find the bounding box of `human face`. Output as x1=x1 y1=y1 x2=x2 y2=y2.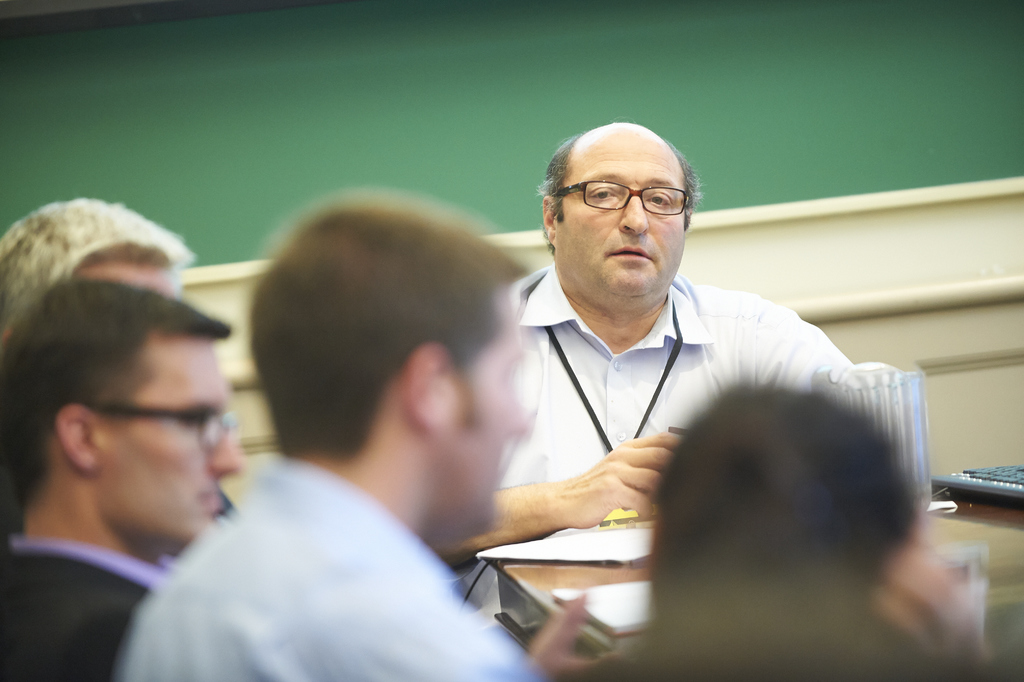
x1=460 y1=290 x2=537 y2=521.
